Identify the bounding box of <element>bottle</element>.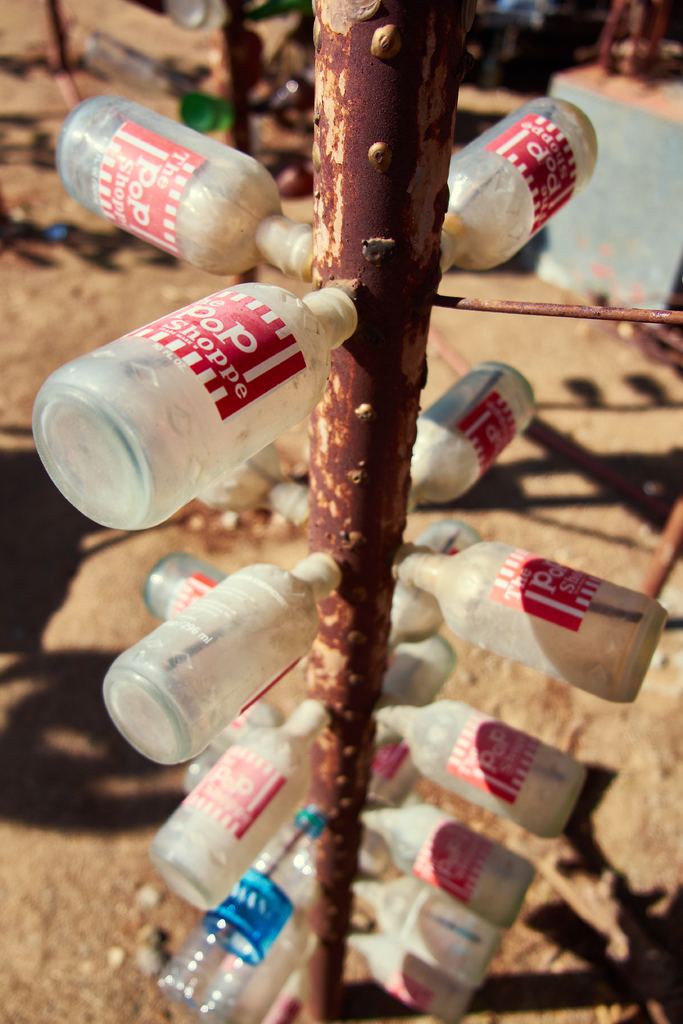
x1=403, y1=356, x2=538, y2=521.
